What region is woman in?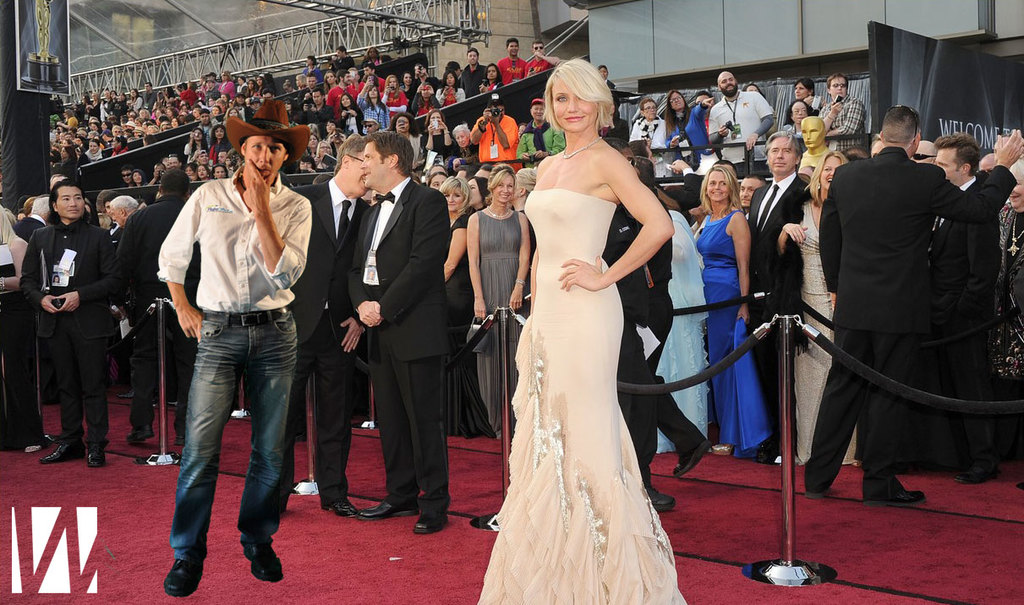
region(115, 133, 127, 155).
